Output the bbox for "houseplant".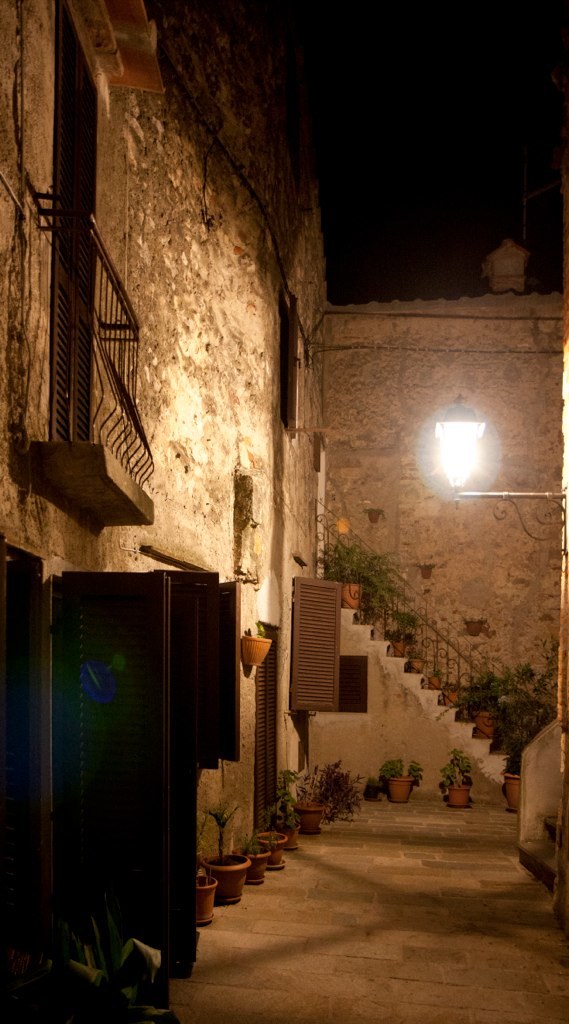
left=496, top=712, right=552, bottom=817.
